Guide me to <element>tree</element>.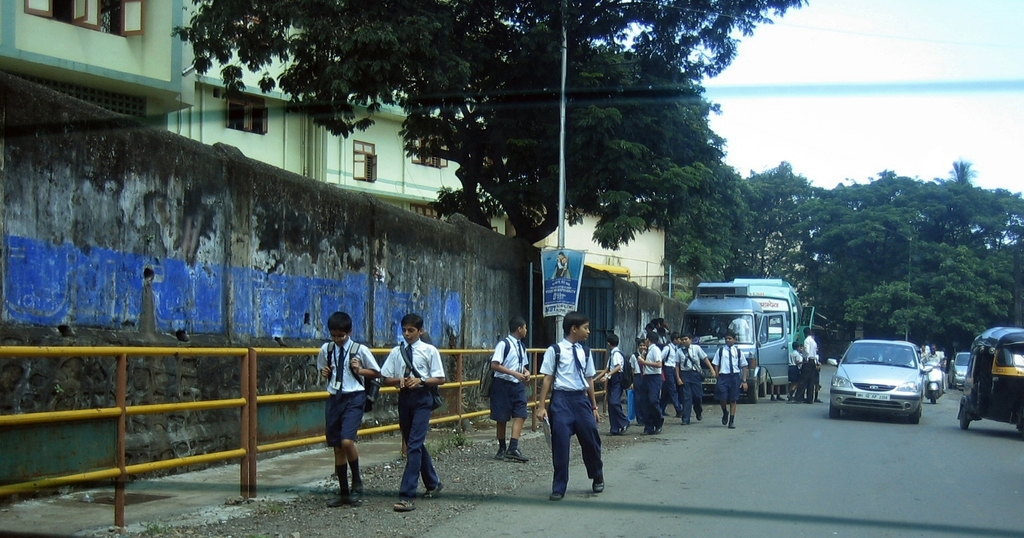
Guidance: detection(400, 40, 741, 252).
